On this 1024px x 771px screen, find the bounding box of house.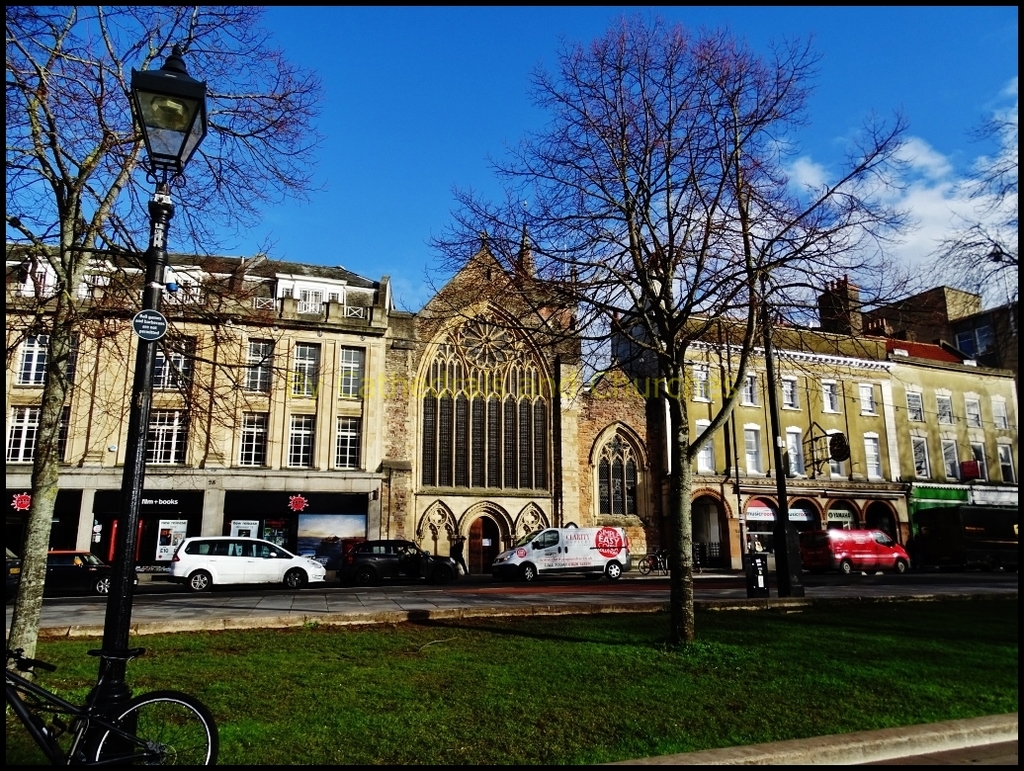
Bounding box: (231,286,378,573).
